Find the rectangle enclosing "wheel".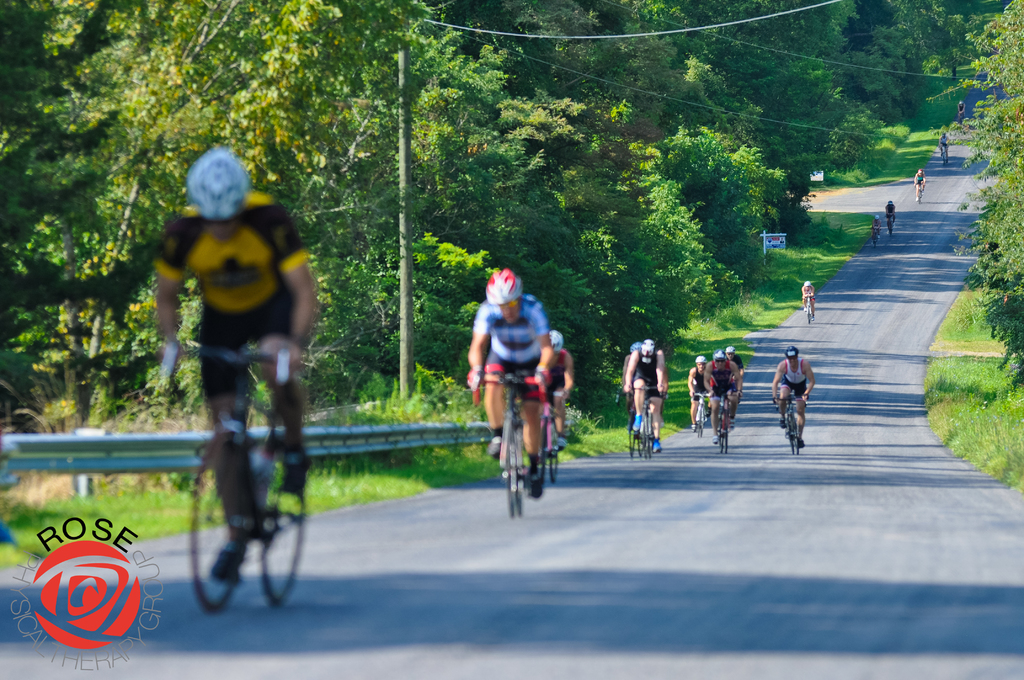
716/435/721/459.
